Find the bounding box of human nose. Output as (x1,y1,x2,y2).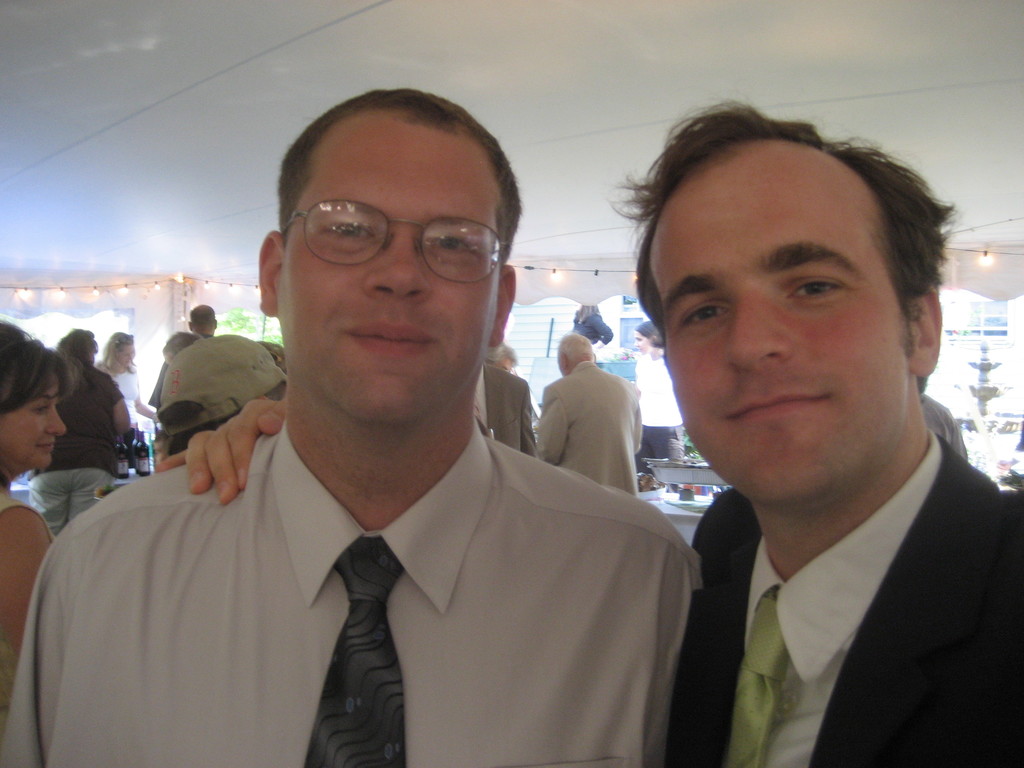
(45,403,68,435).
